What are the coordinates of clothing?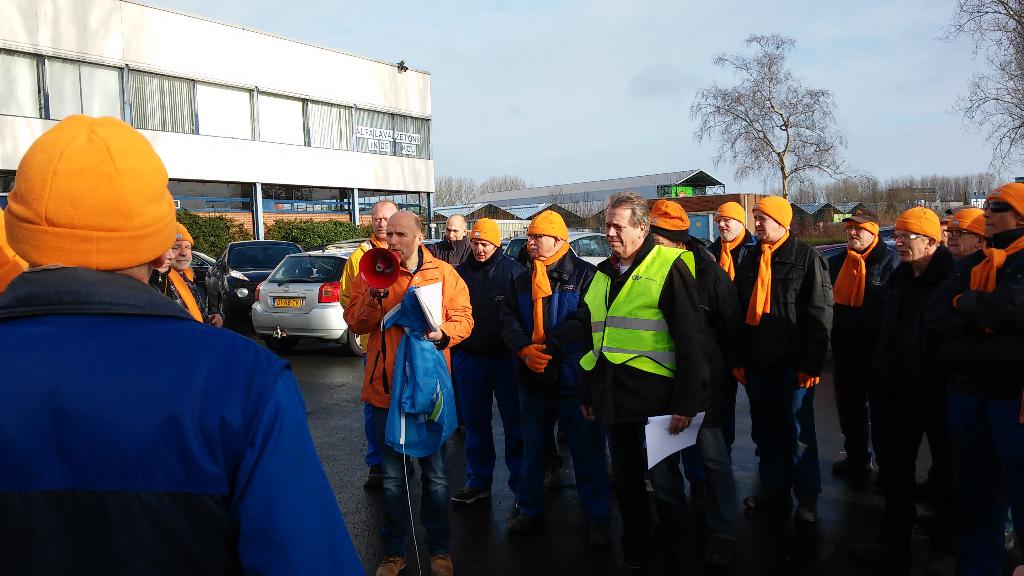
pyautogui.locateOnScreen(513, 382, 612, 516).
